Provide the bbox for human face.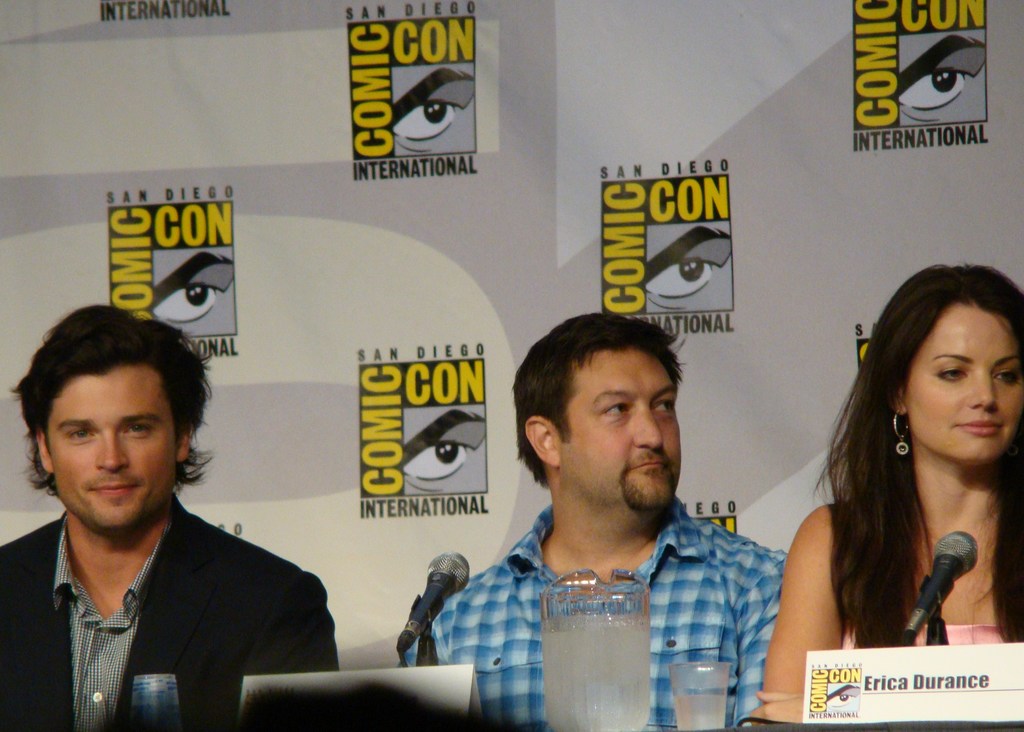
x1=920, y1=311, x2=1023, y2=464.
